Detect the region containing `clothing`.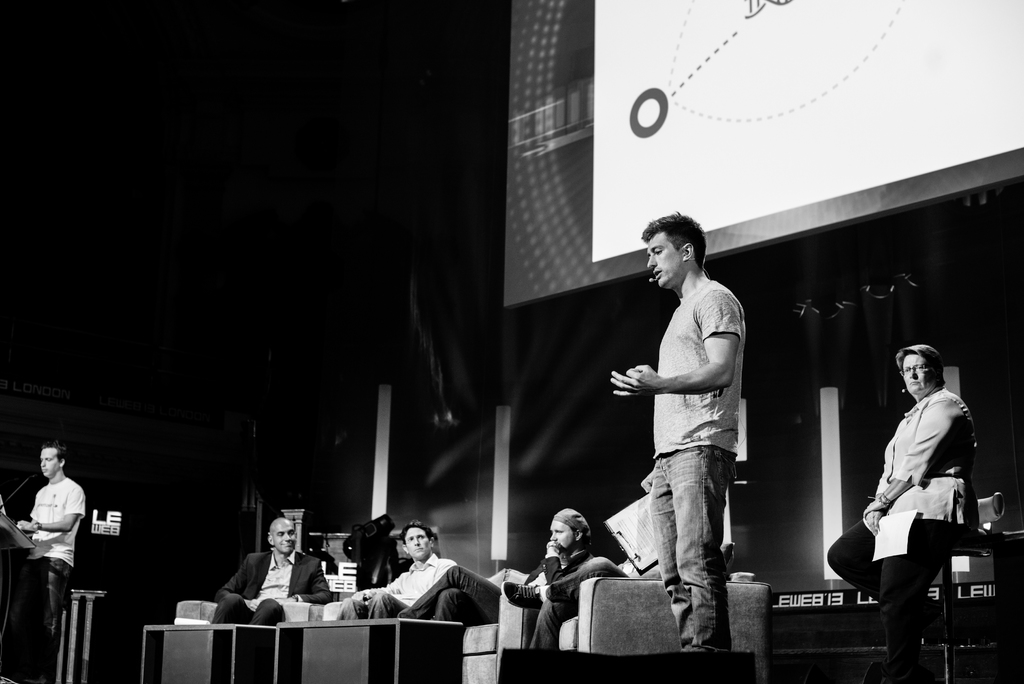
(19,469,89,626).
